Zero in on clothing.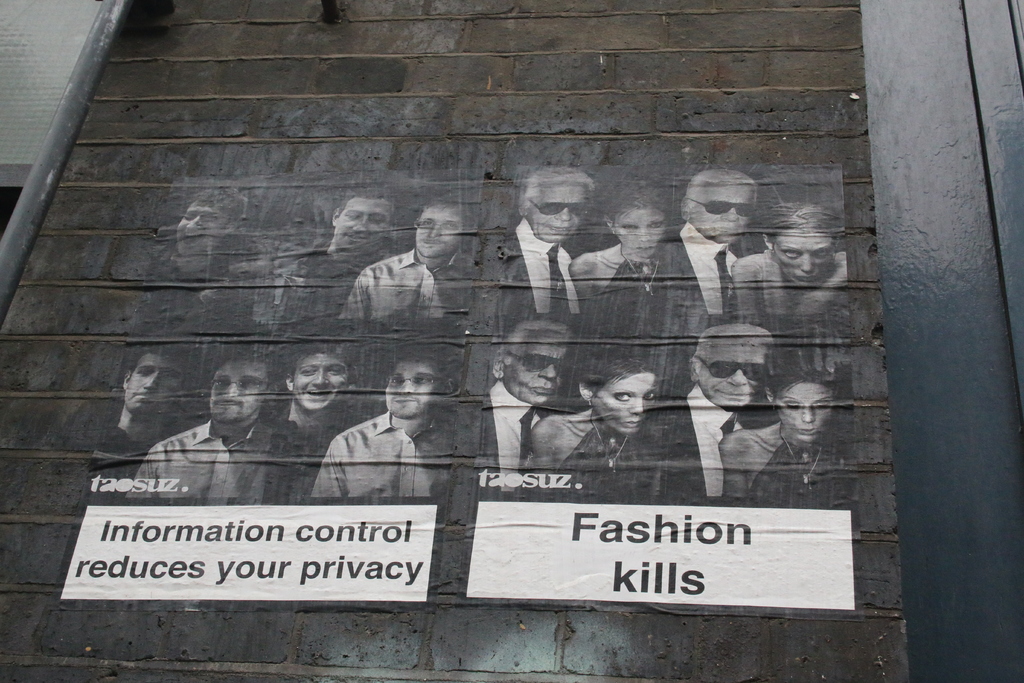
Zeroed in: [x1=462, y1=386, x2=552, y2=489].
